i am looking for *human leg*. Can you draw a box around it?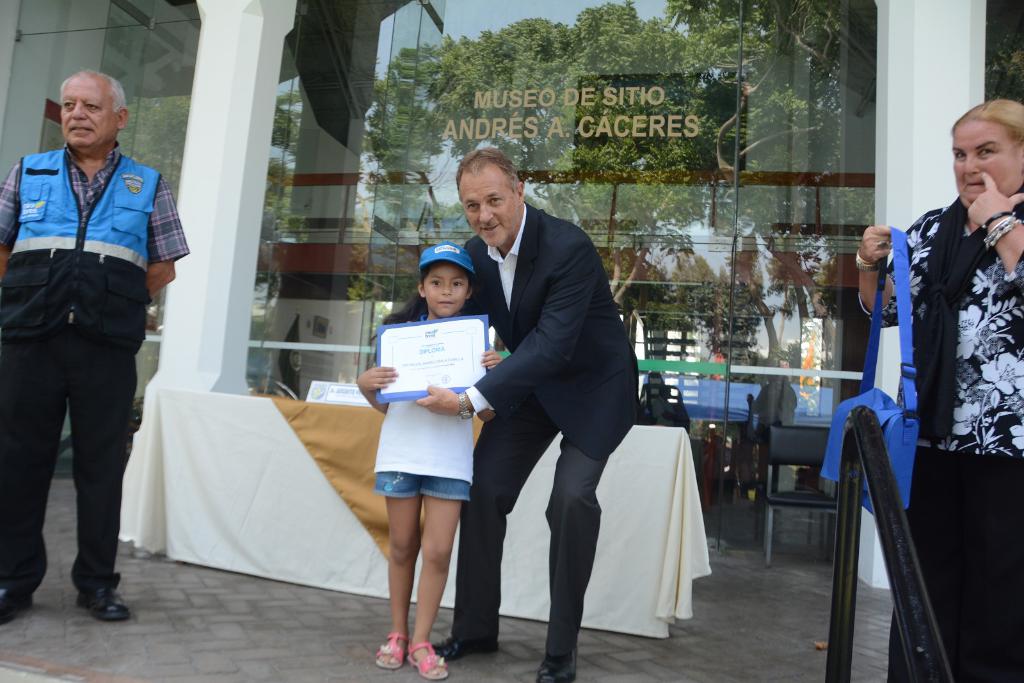
Sure, the bounding box is (left=534, top=408, right=615, bottom=682).
